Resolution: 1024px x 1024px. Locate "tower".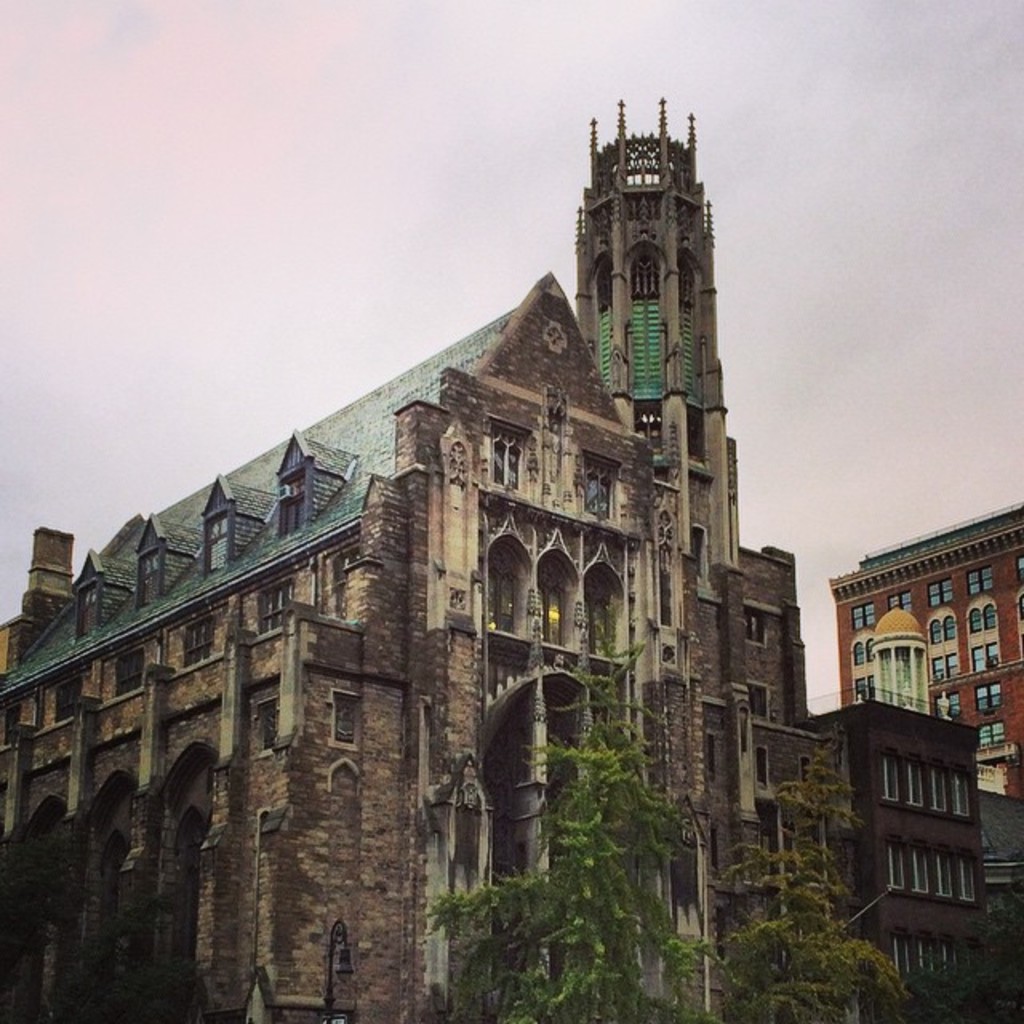
{"x1": 875, "y1": 619, "x2": 922, "y2": 704}.
